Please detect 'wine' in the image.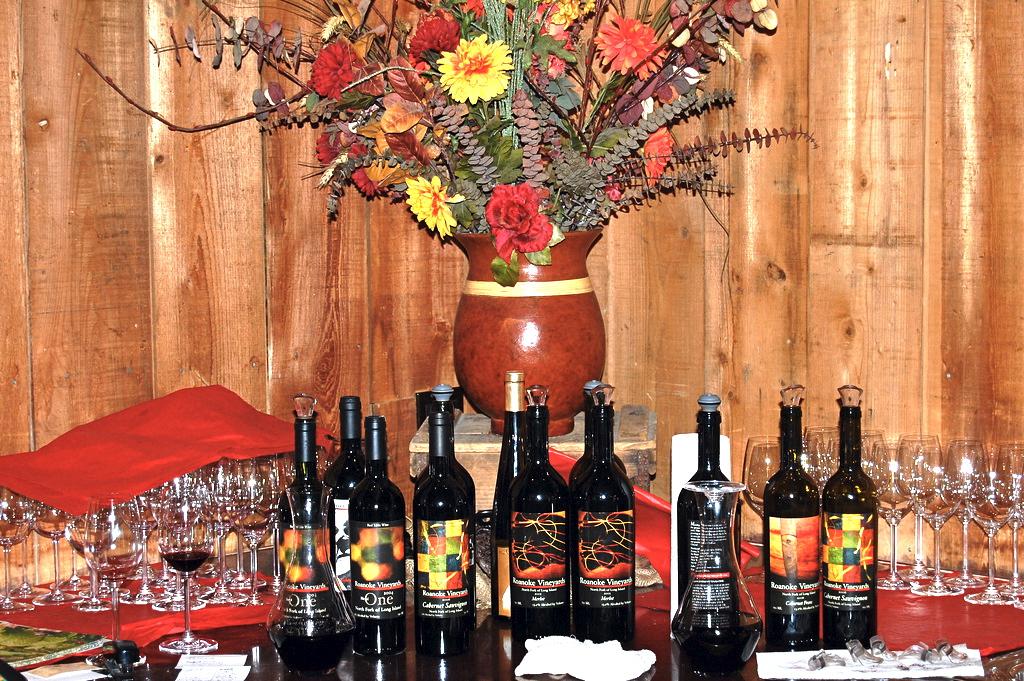
[left=826, top=386, right=880, bottom=650].
